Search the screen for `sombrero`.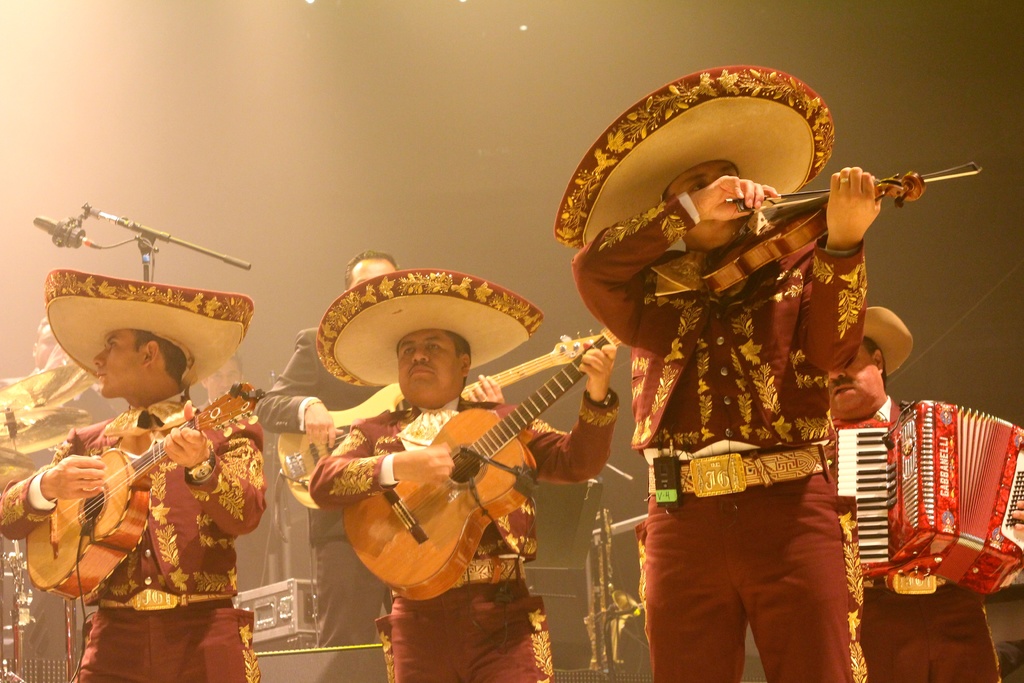
Found at 40/270/235/426.
